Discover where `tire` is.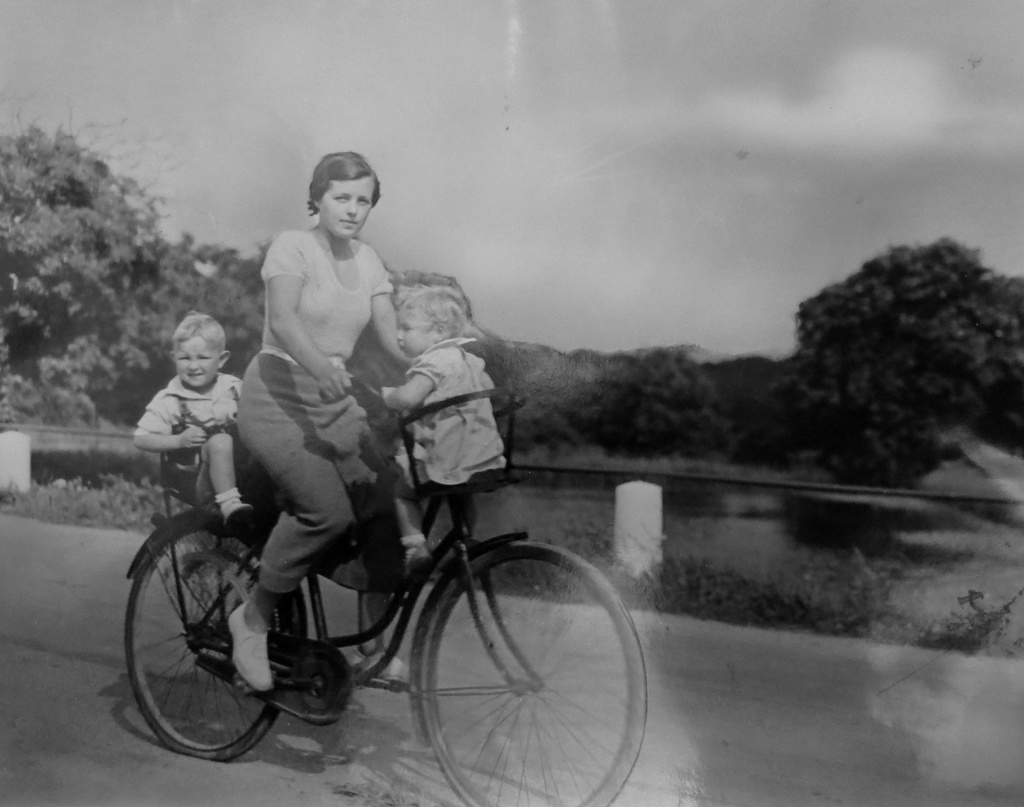
Discovered at box(427, 541, 653, 806).
